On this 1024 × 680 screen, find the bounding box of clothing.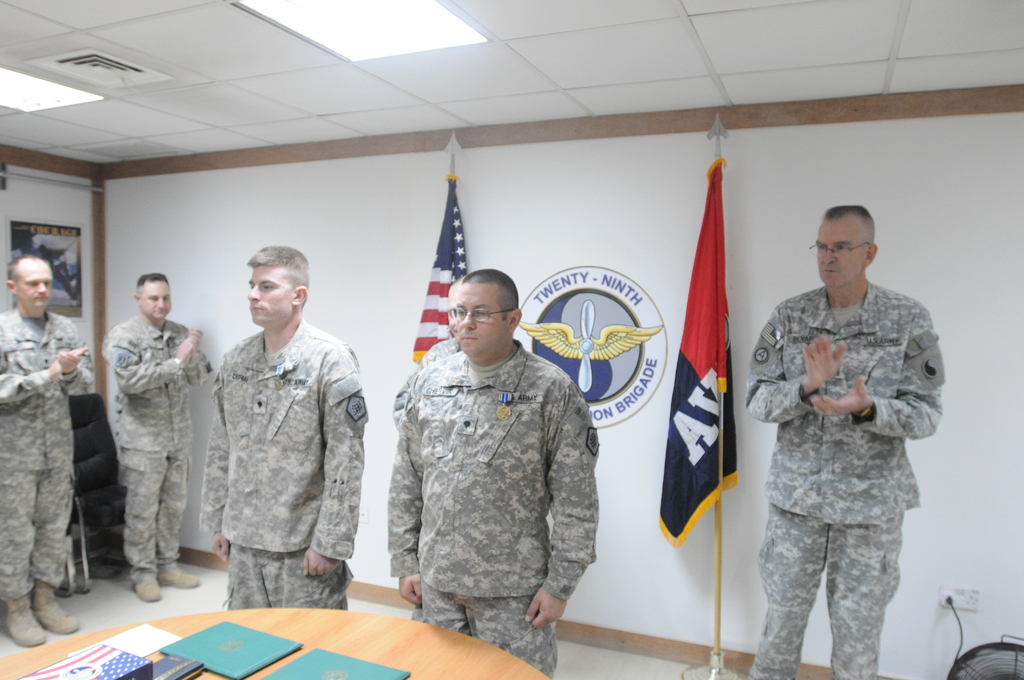
Bounding box: 744,275,943,679.
